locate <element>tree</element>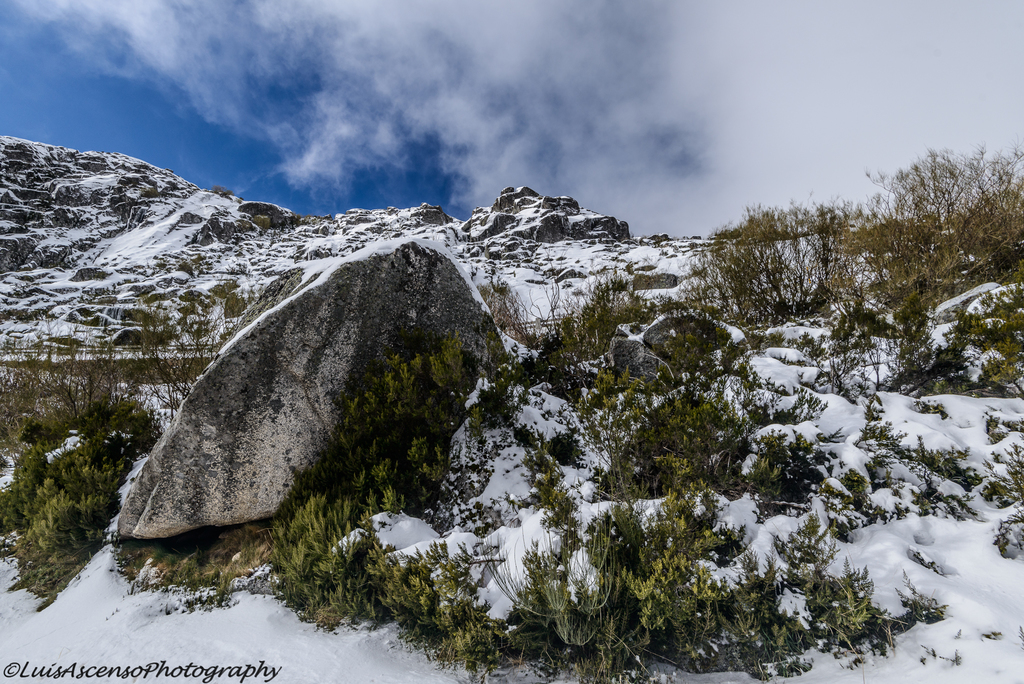
[x1=701, y1=190, x2=851, y2=337]
